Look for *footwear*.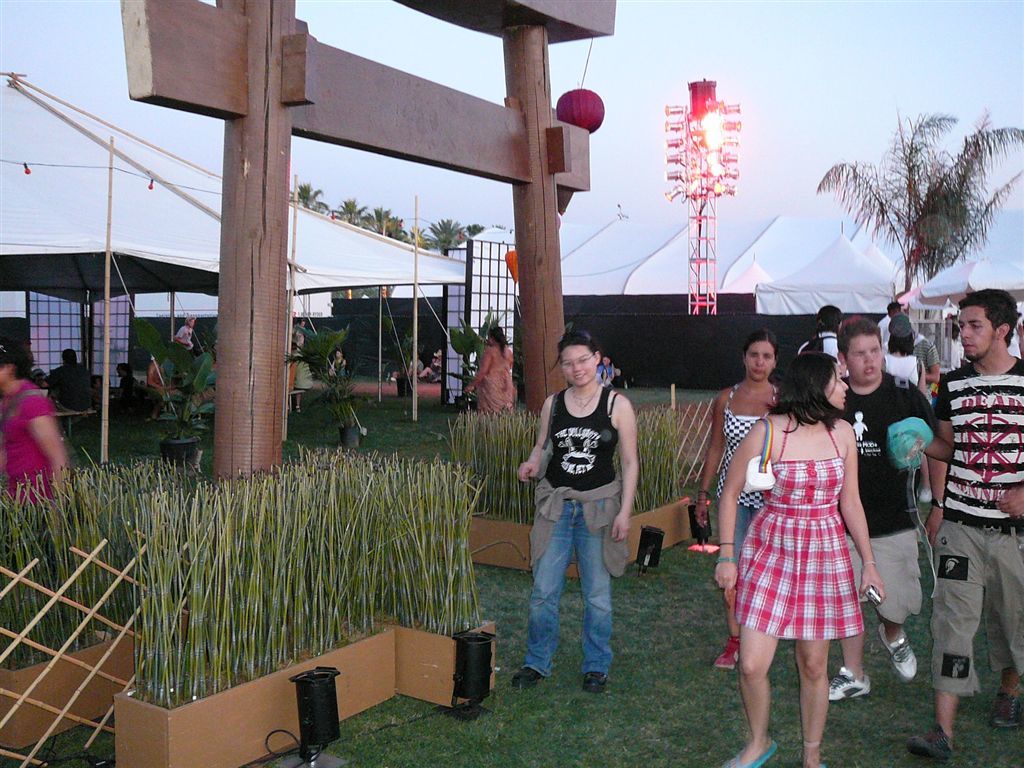
Found: [583,671,606,692].
